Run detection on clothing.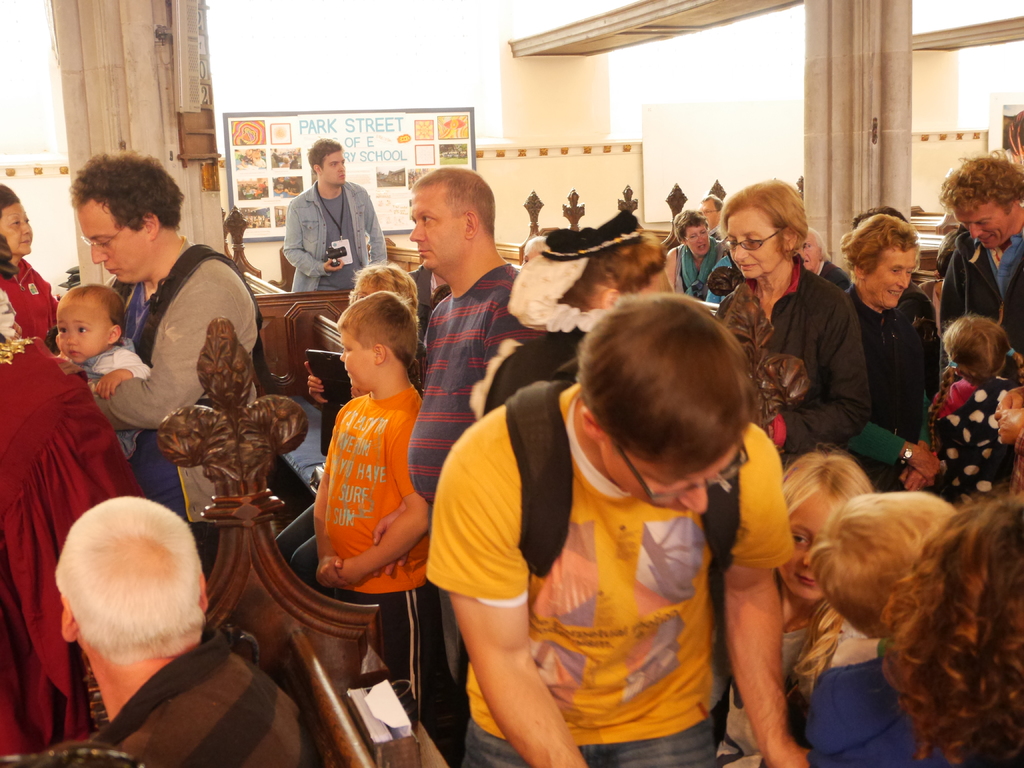
Result: bbox=(836, 286, 924, 491).
